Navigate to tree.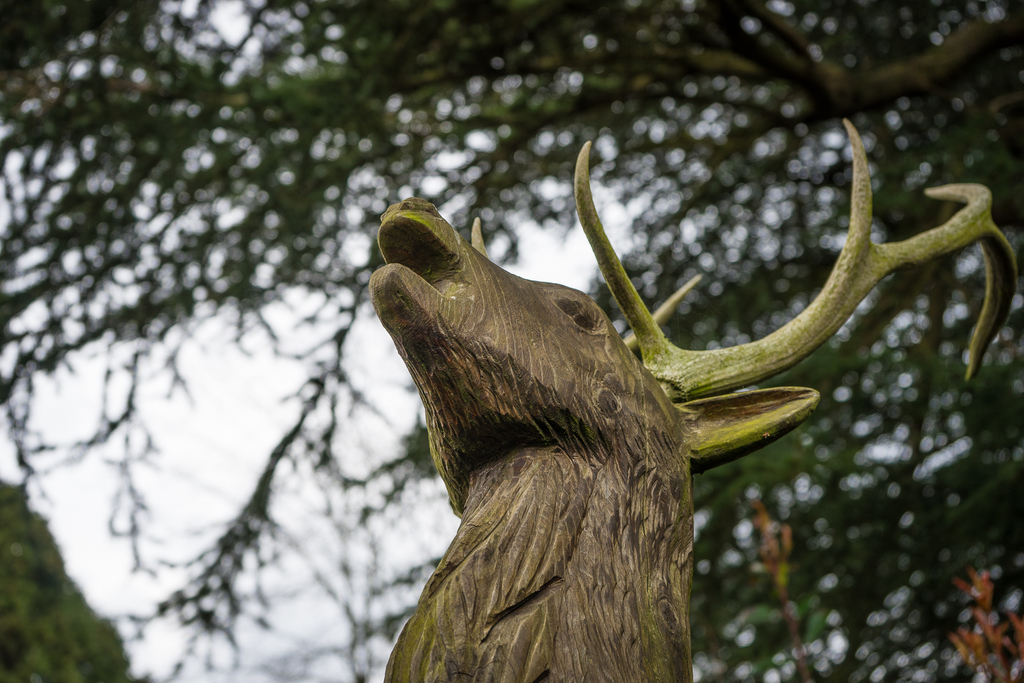
Navigation target: bbox=[147, 28, 1023, 650].
